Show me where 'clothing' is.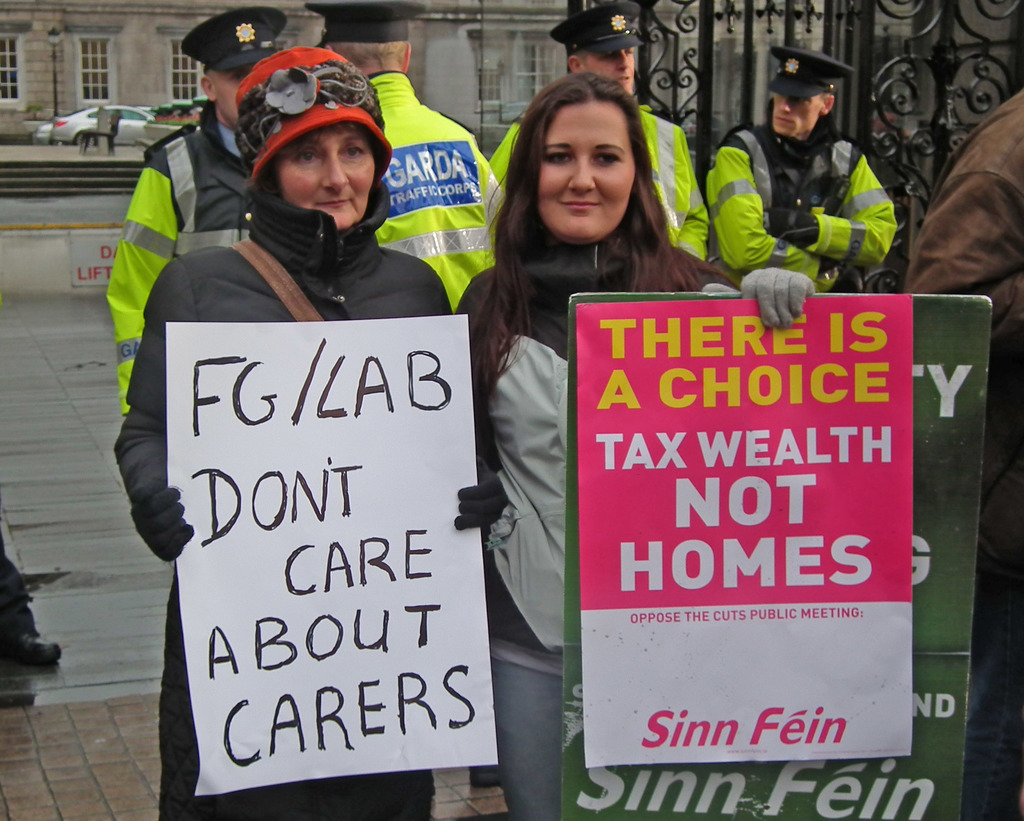
'clothing' is at BBox(455, 231, 737, 817).
